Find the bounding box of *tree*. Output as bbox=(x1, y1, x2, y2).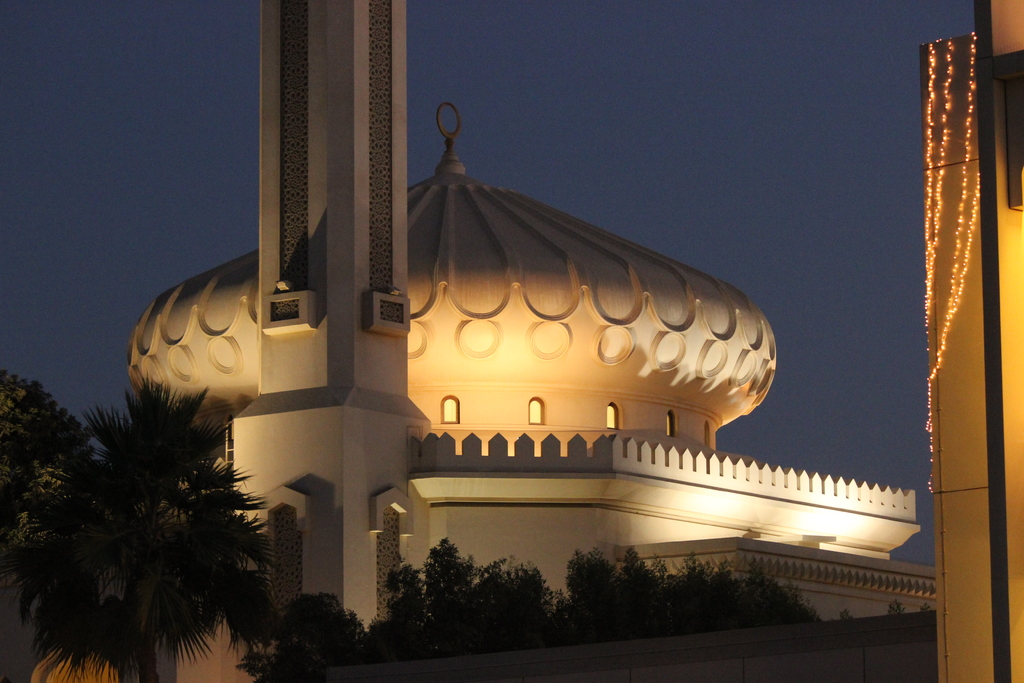
bbox=(247, 597, 362, 682).
